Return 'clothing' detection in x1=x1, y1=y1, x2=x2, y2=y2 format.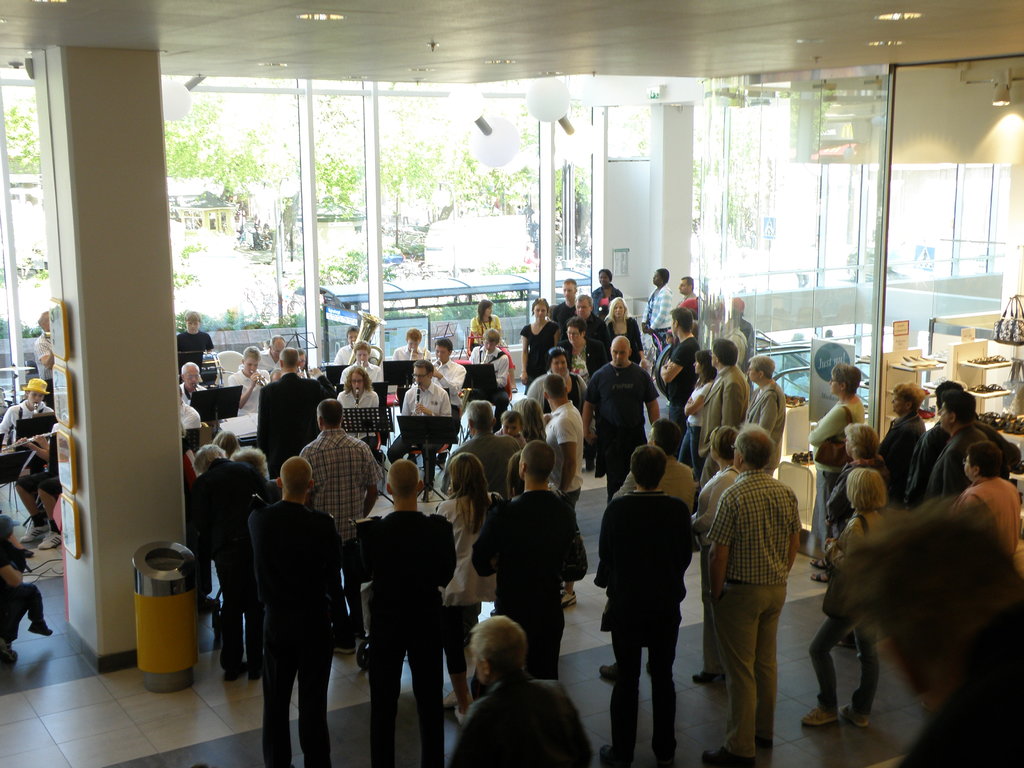
x1=341, y1=362, x2=380, y2=381.
